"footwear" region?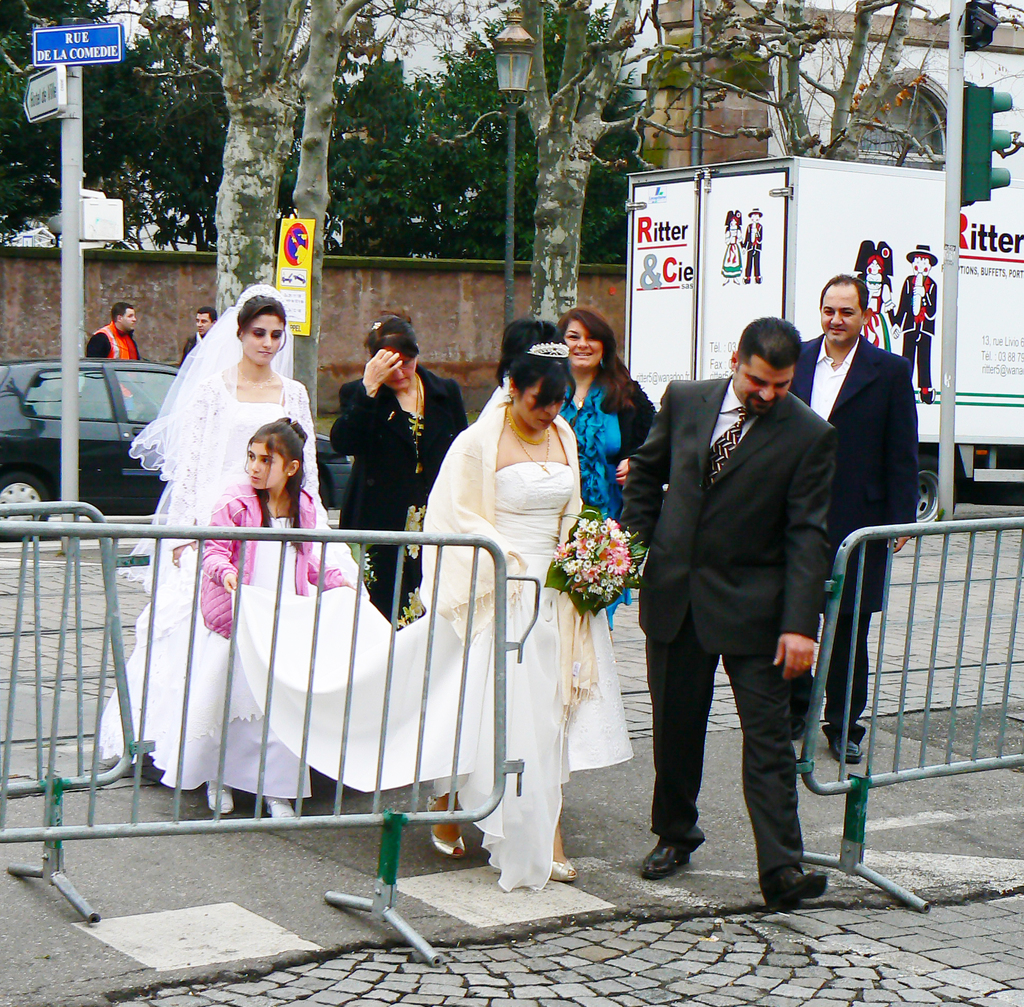
BBox(918, 388, 936, 407)
